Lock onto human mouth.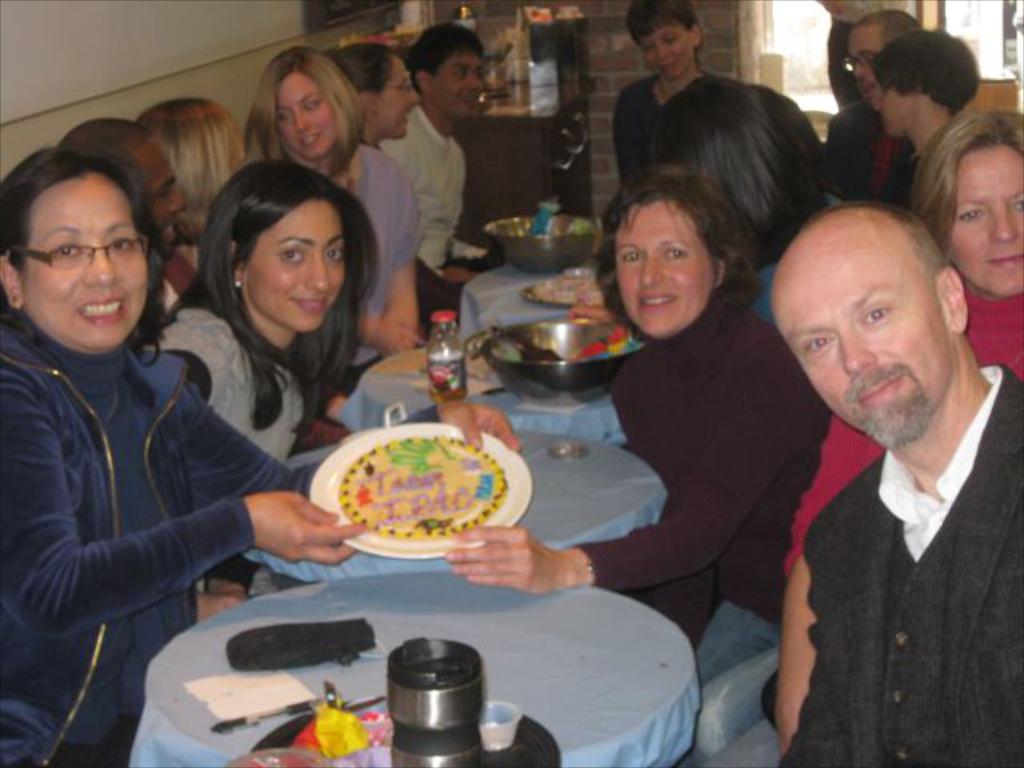
Locked: 294:128:323:150.
